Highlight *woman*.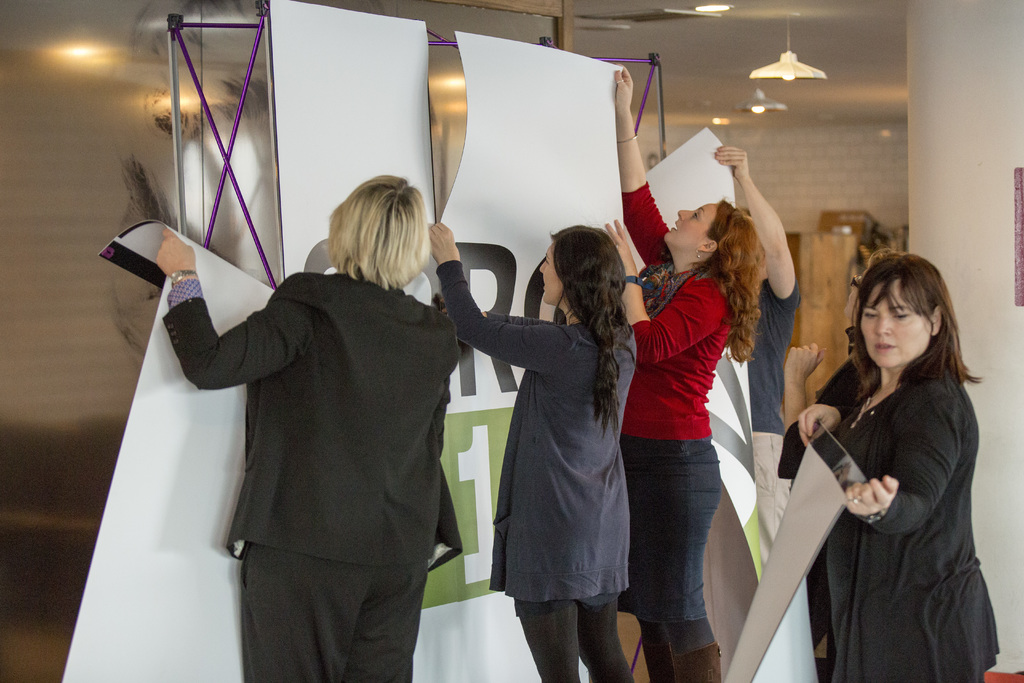
Highlighted region: BBox(780, 244, 884, 682).
